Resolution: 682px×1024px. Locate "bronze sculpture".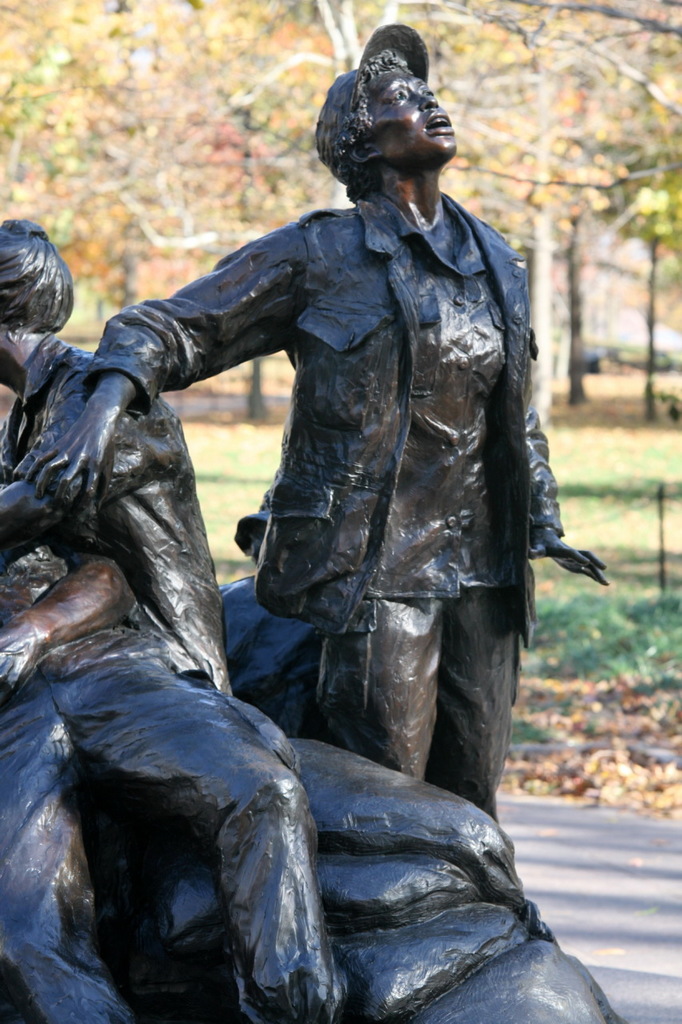
x1=19 y1=48 x2=614 y2=1015.
